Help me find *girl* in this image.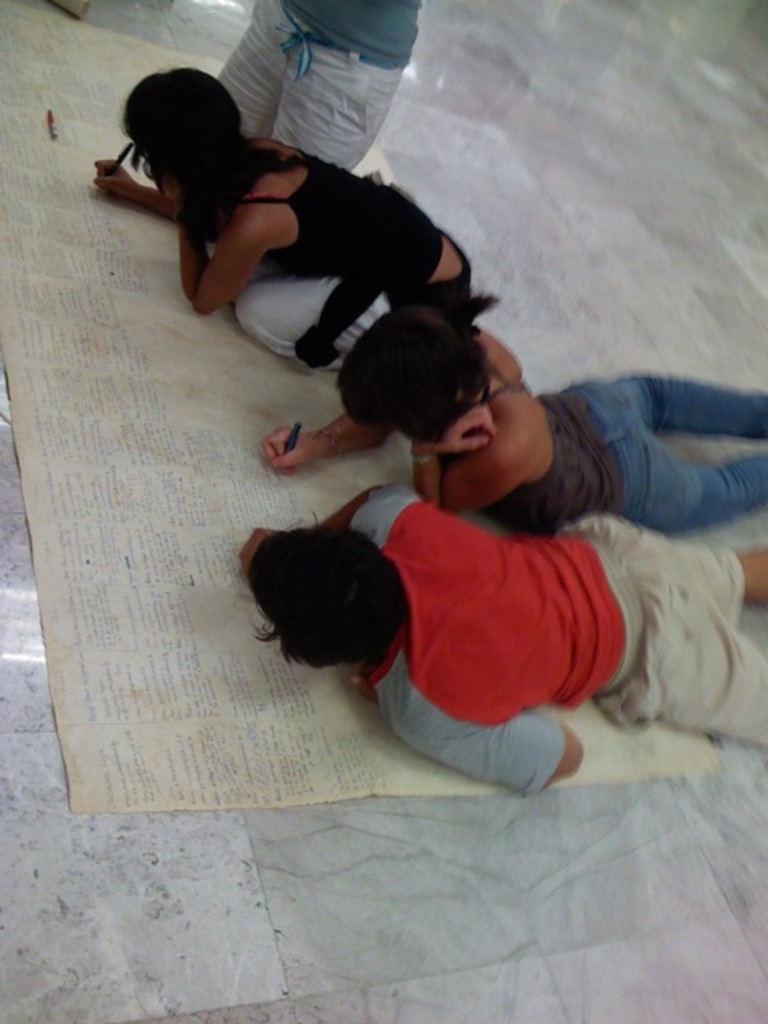
Found it: x1=256 y1=304 x2=766 y2=536.
